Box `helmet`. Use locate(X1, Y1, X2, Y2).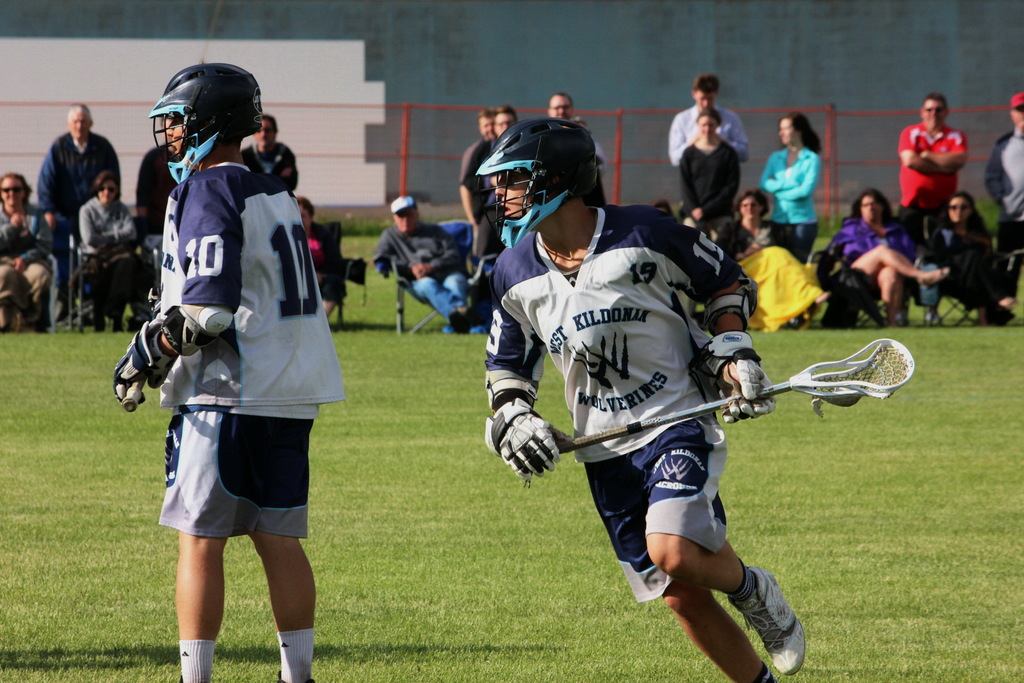
locate(461, 119, 602, 235).
